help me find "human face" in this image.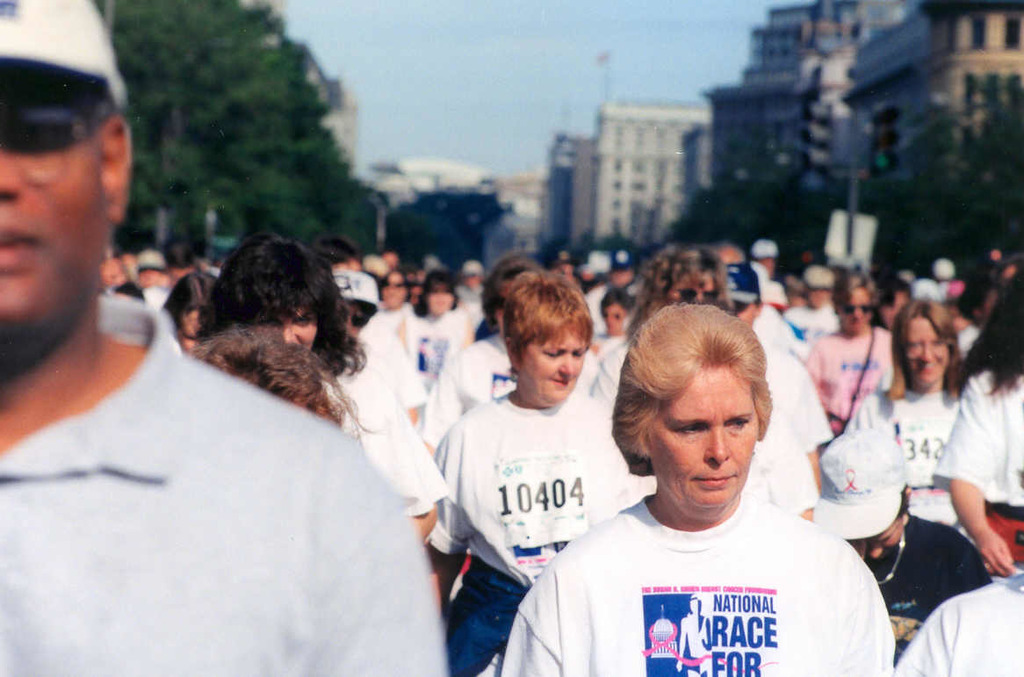
Found it: l=837, t=292, r=870, b=333.
